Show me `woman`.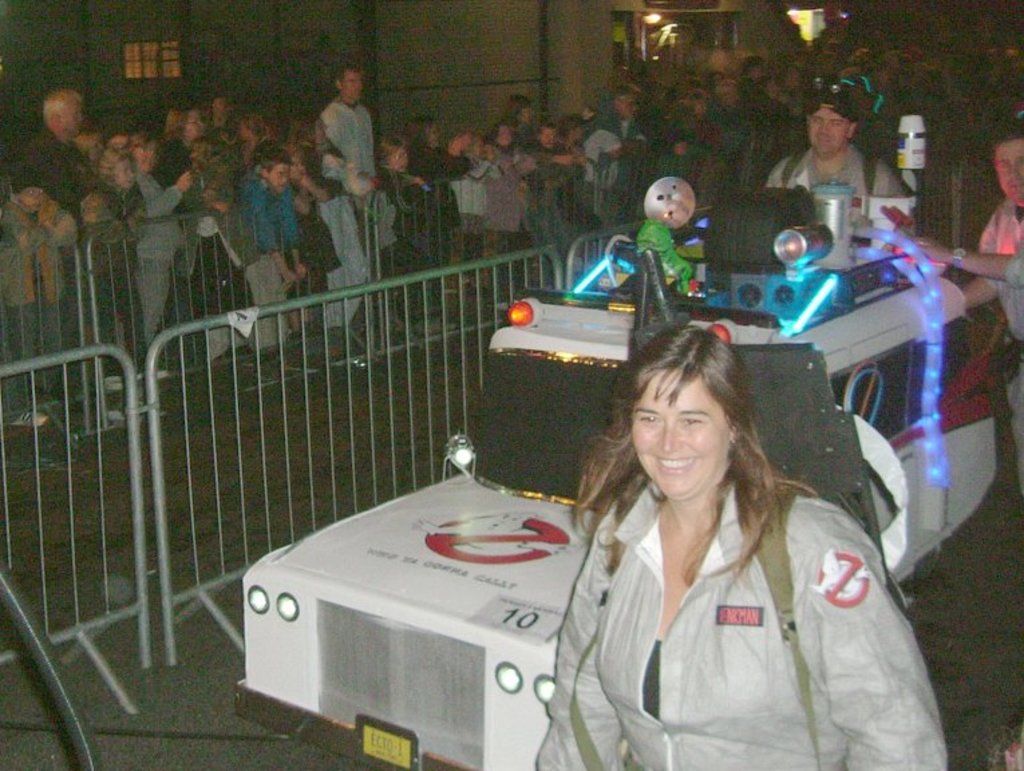
`woman` is here: (550, 313, 900, 764).
